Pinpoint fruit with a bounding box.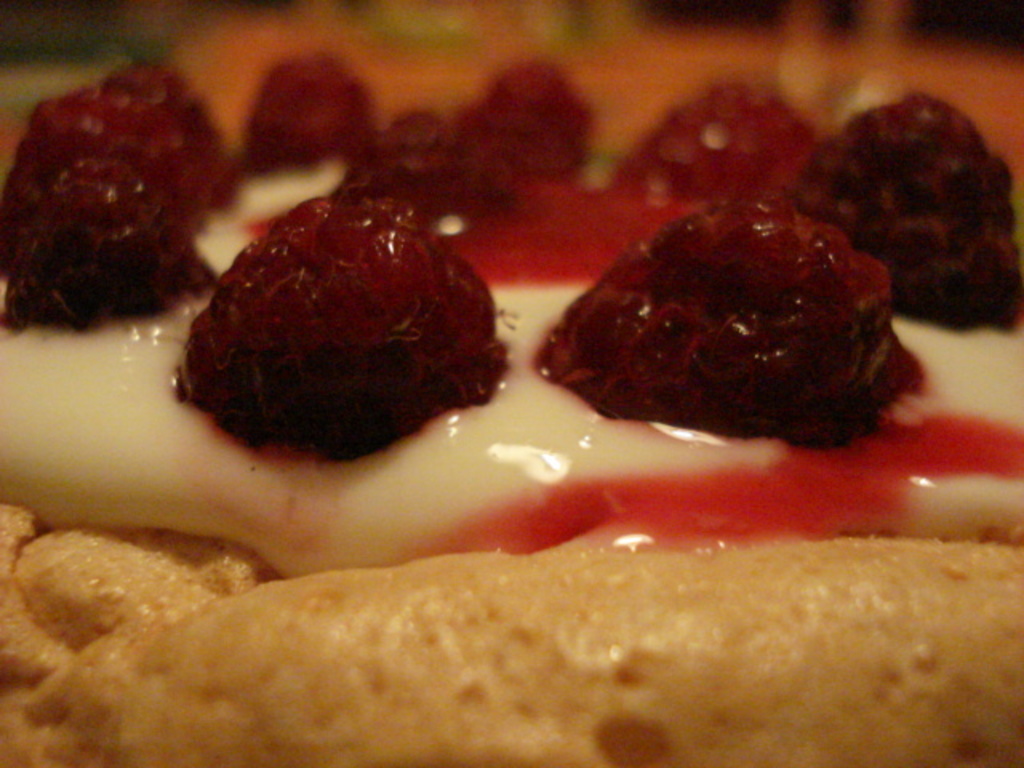
(left=472, top=56, right=600, bottom=178).
